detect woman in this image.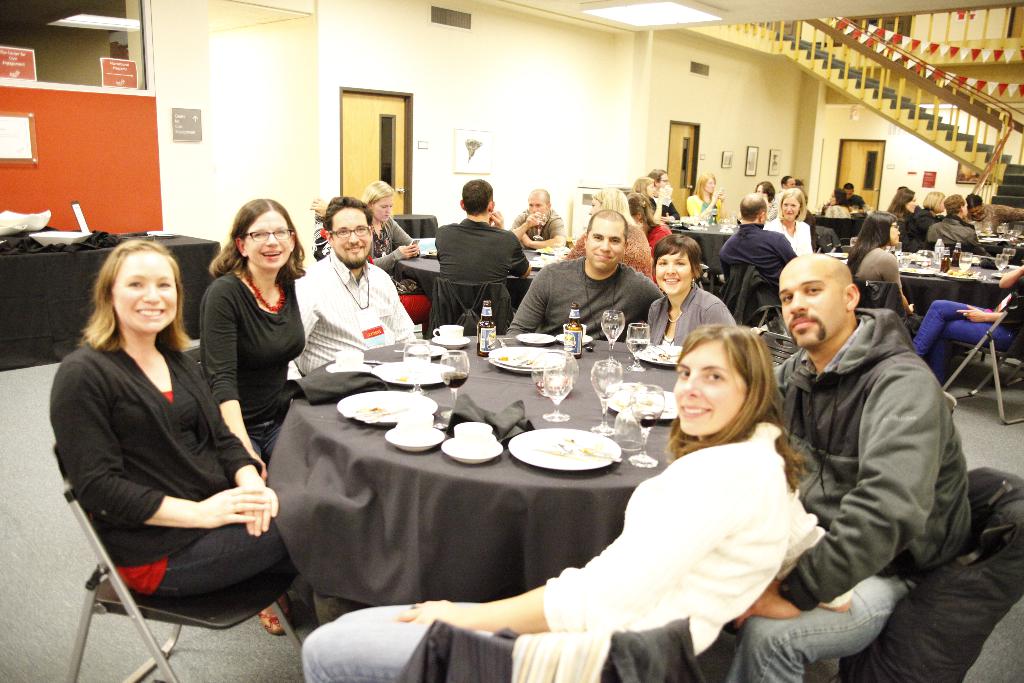
Detection: x1=757, y1=176, x2=781, y2=217.
